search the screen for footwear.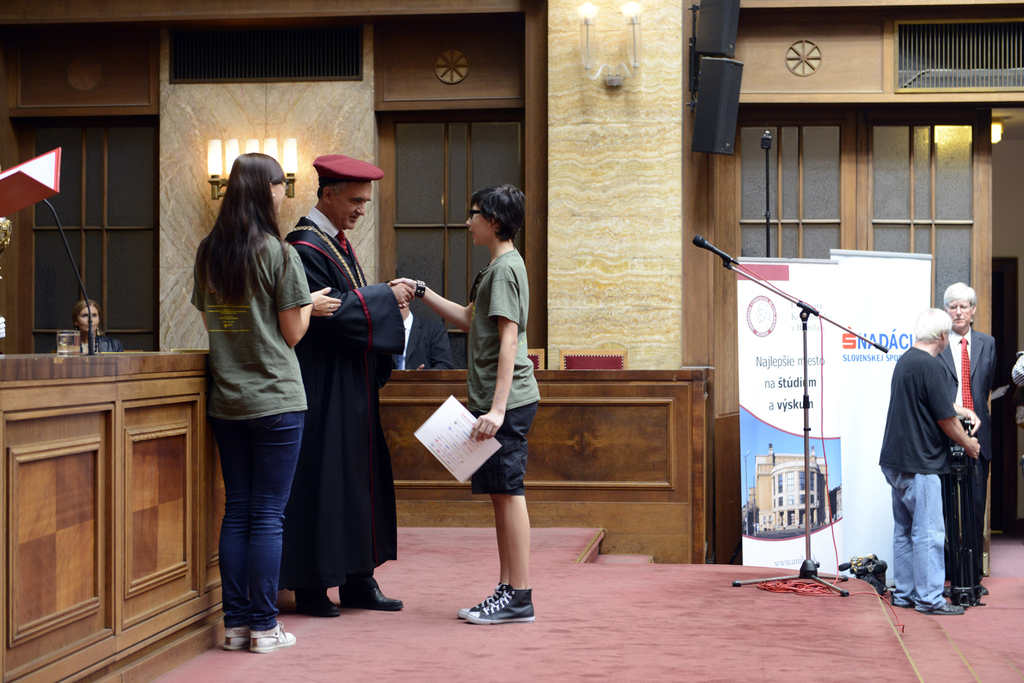
Found at bbox=[222, 625, 251, 652].
